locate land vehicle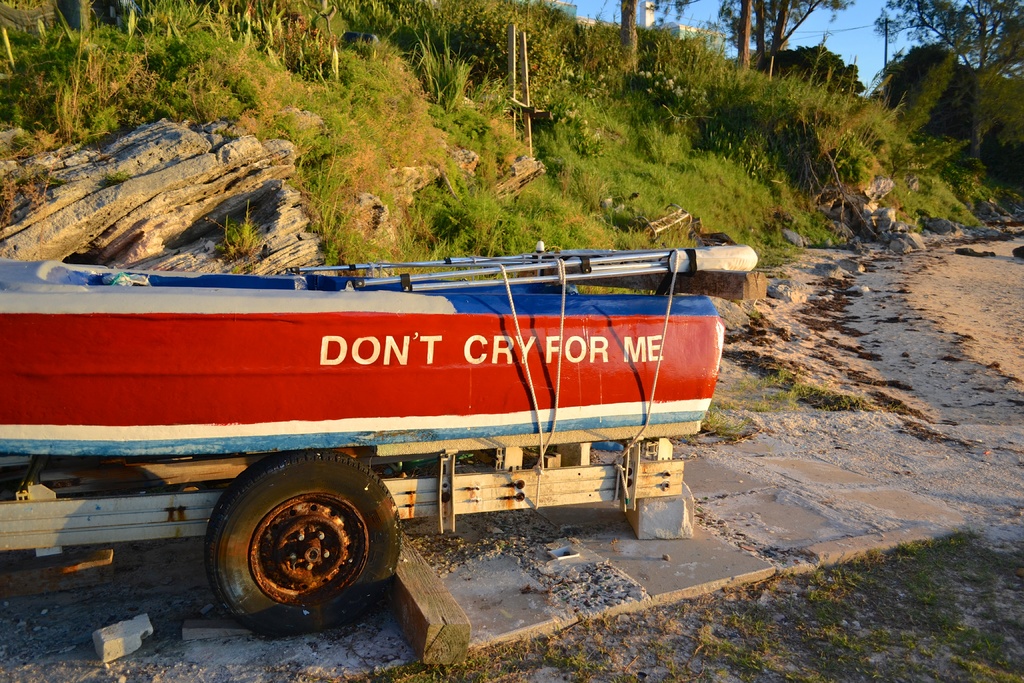
(left=0, top=254, right=794, bottom=557)
